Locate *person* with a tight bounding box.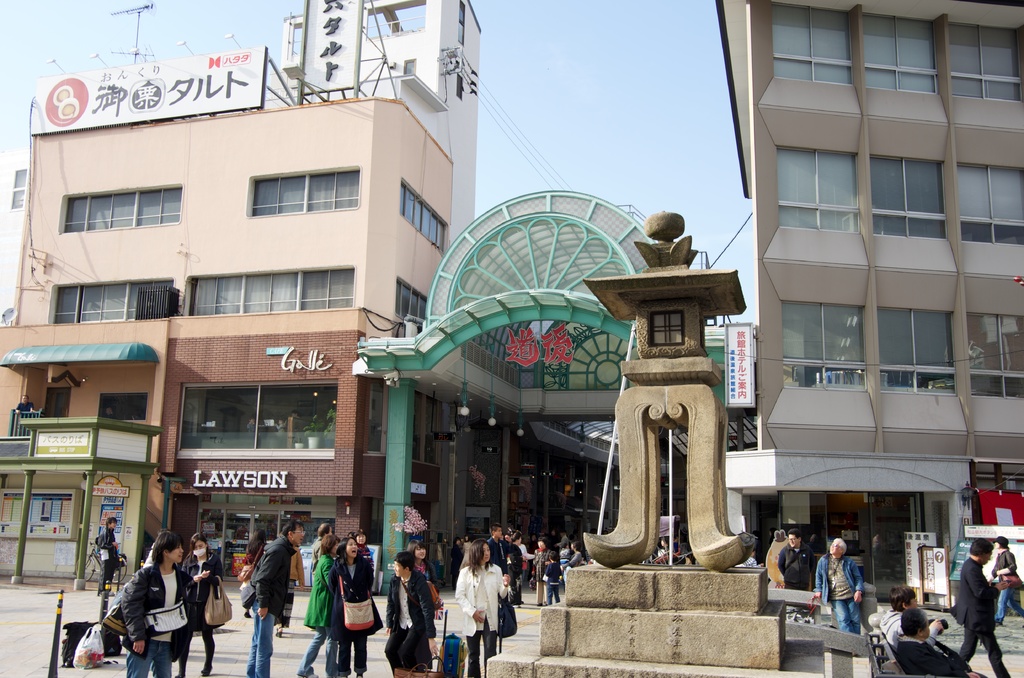
[957, 535, 1015, 677].
